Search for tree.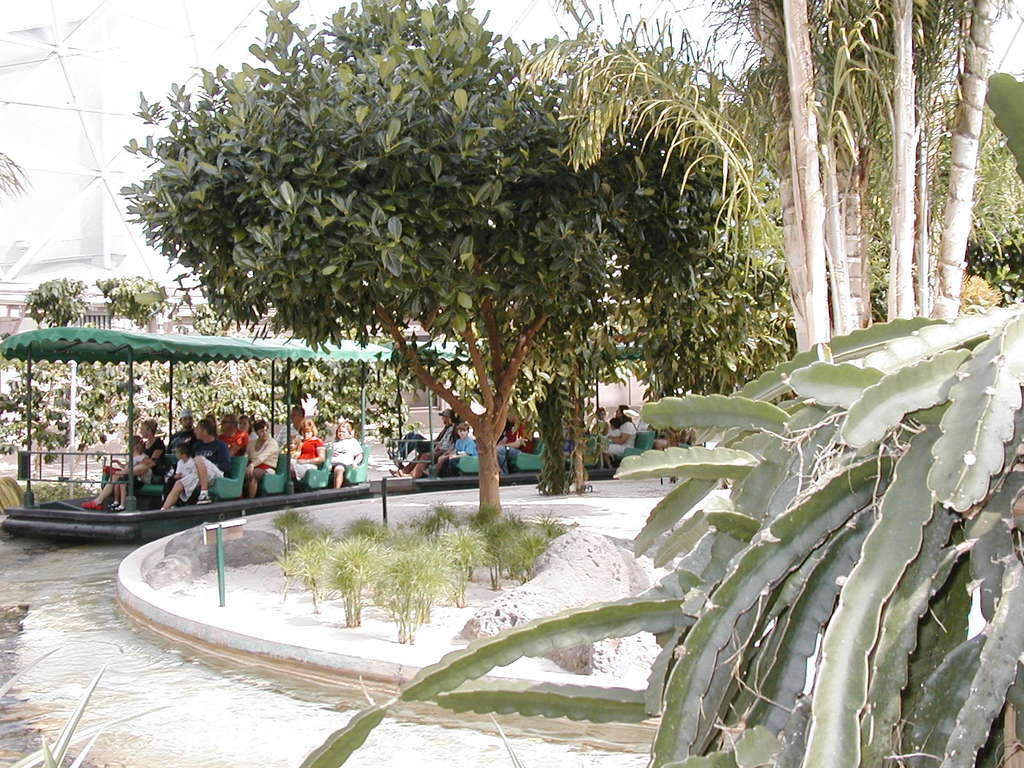
Found at <region>522, 0, 1023, 438</region>.
